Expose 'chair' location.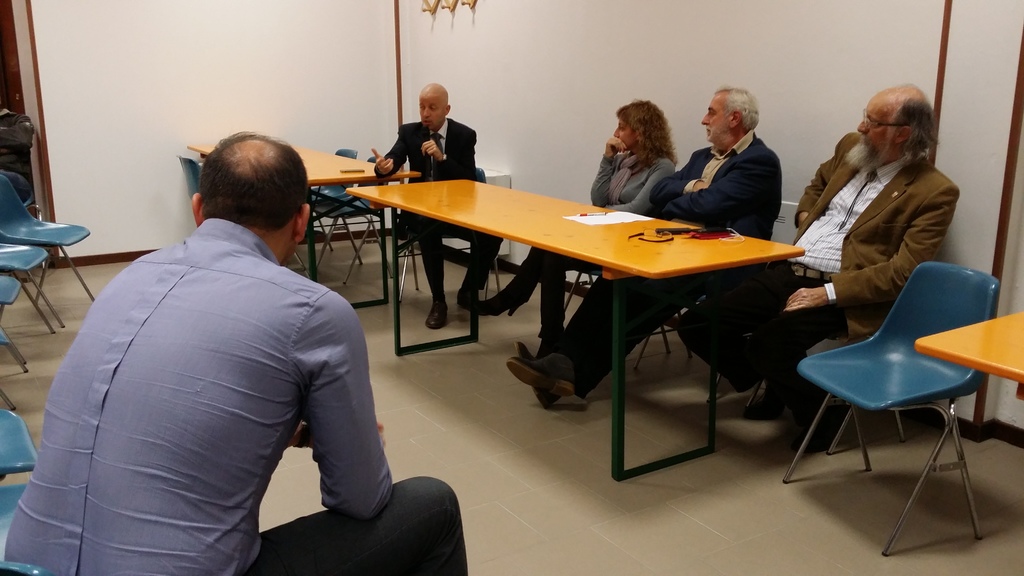
Exposed at BBox(701, 367, 776, 422).
